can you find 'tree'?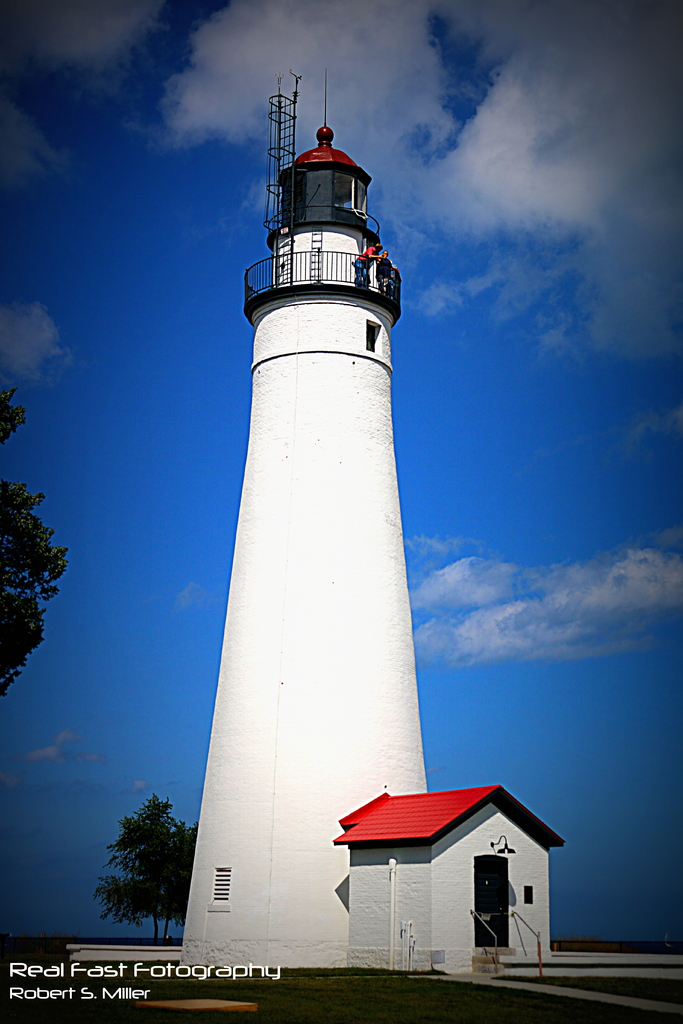
Yes, bounding box: (90, 783, 190, 952).
